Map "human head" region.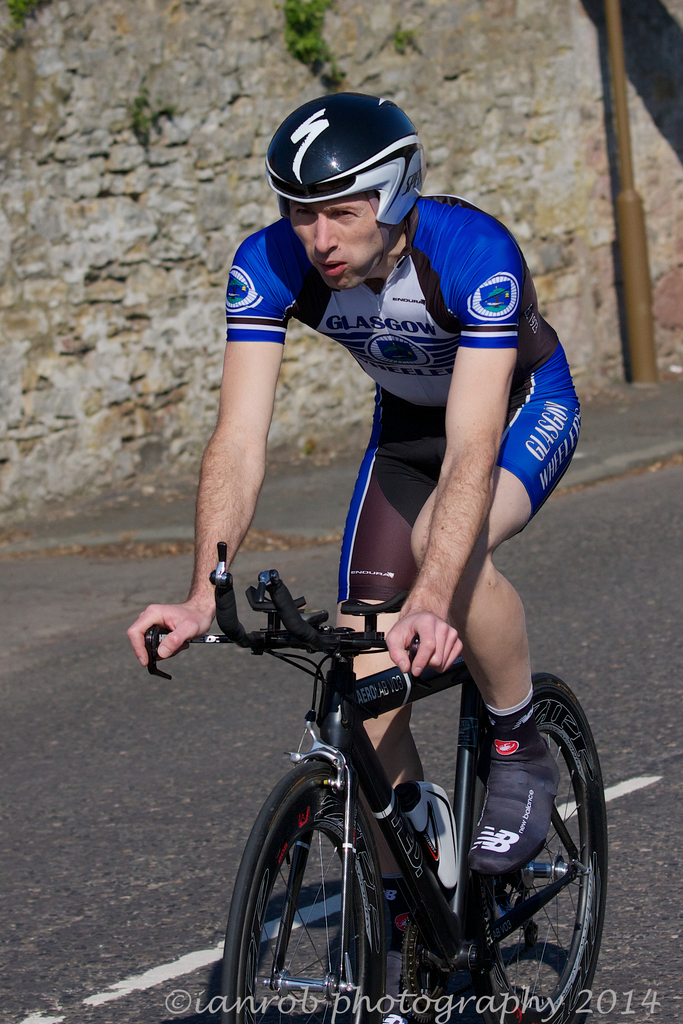
Mapped to pyautogui.locateOnScreen(260, 90, 428, 302).
